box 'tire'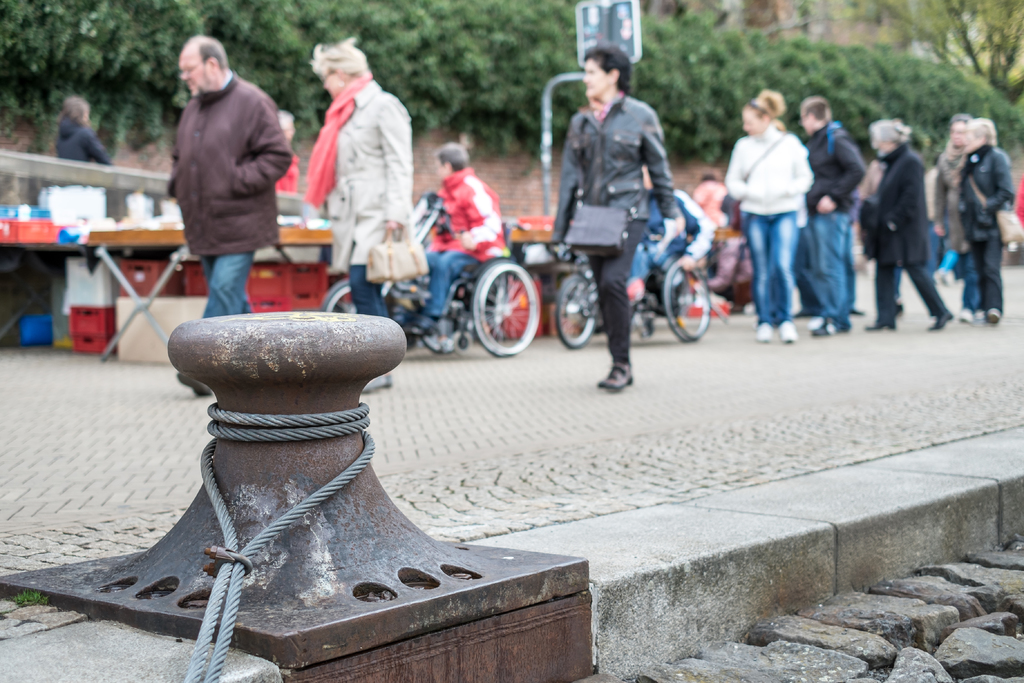
376/272/432/344
